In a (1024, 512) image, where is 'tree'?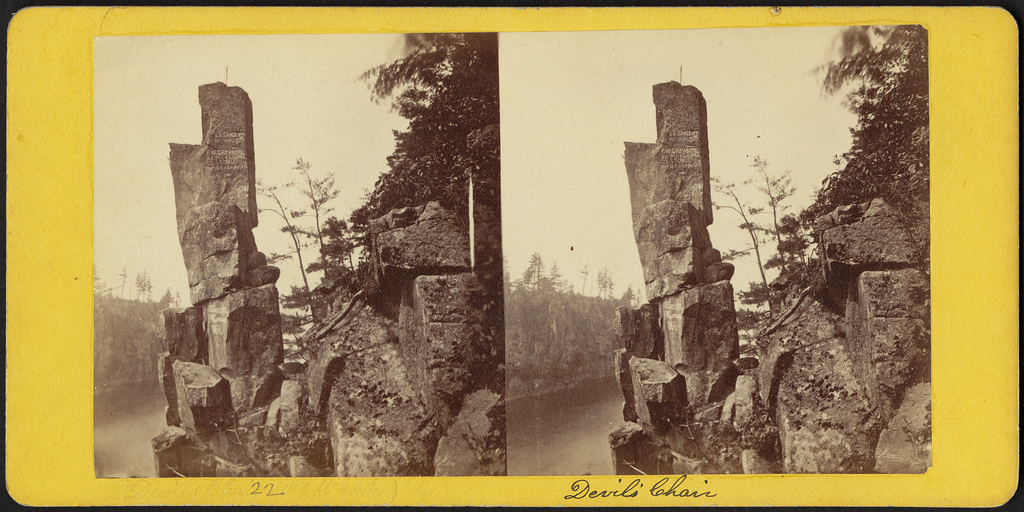
BBox(813, 24, 927, 108).
